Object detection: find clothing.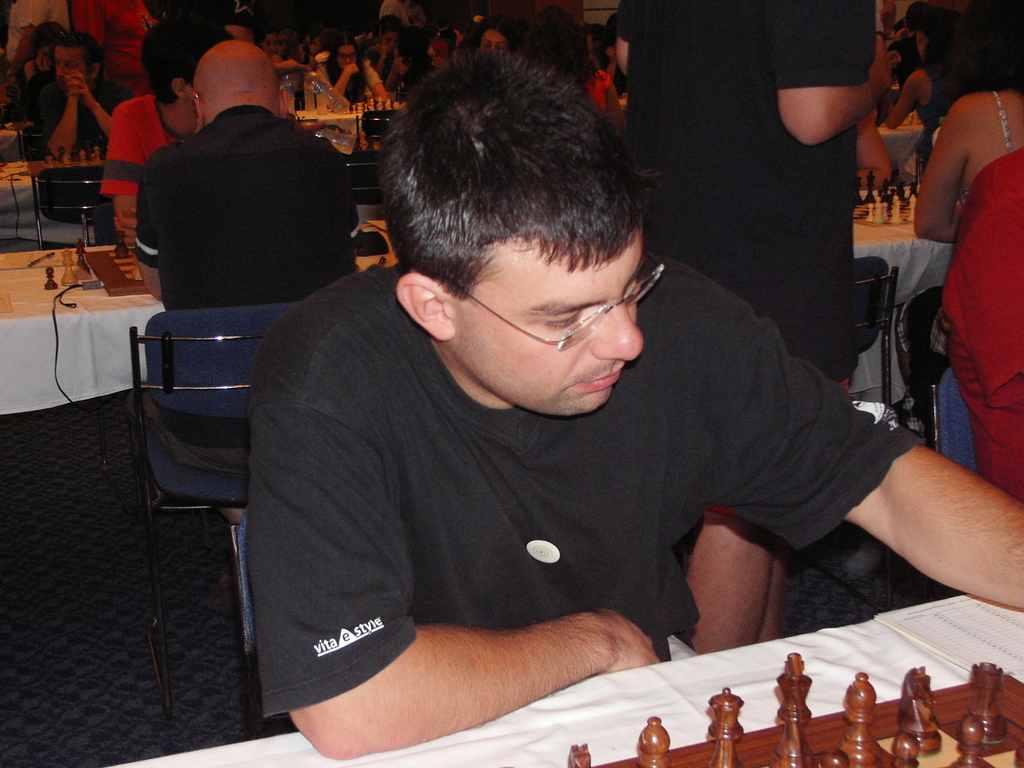
[924,74,1023,509].
